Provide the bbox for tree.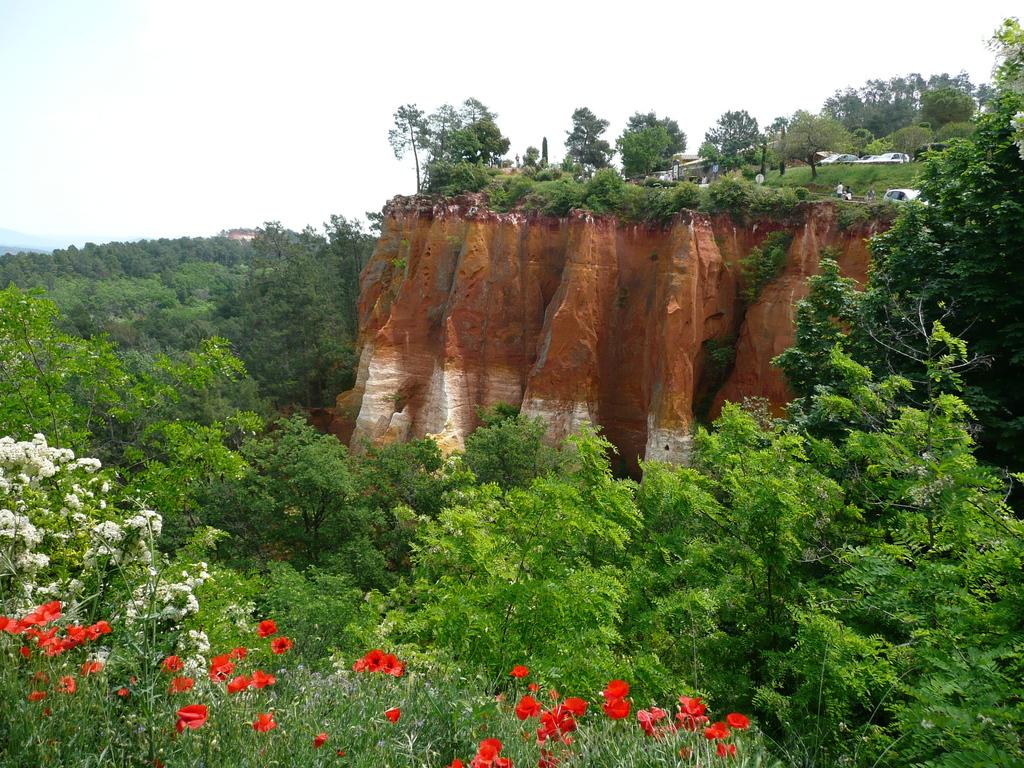
[left=774, top=106, right=845, bottom=175].
